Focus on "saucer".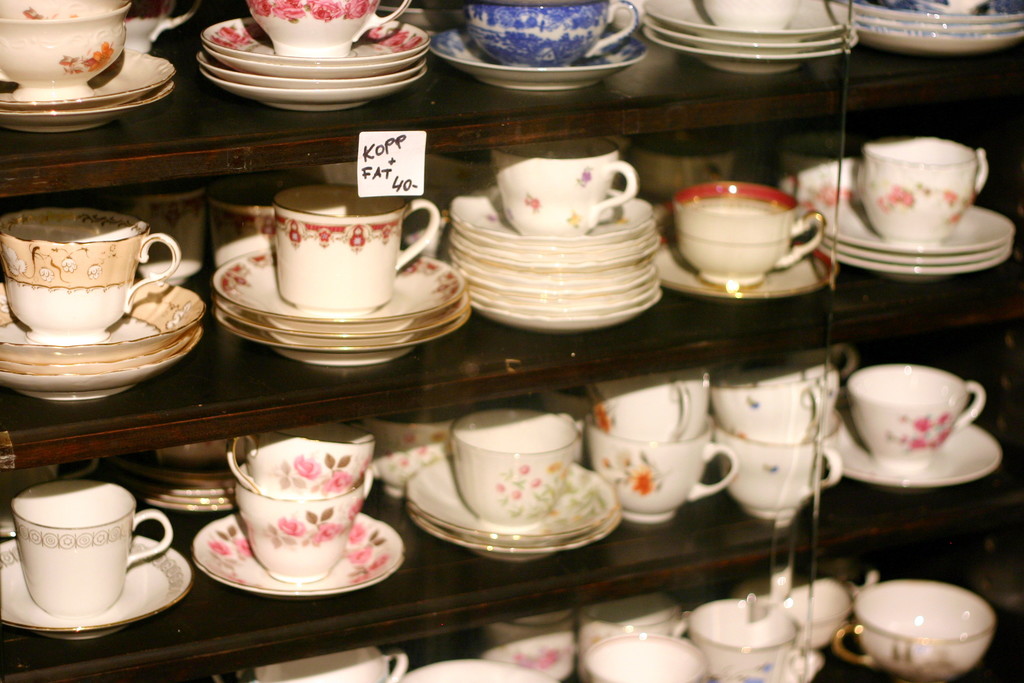
Focused at left=0, top=538, right=194, bottom=639.
